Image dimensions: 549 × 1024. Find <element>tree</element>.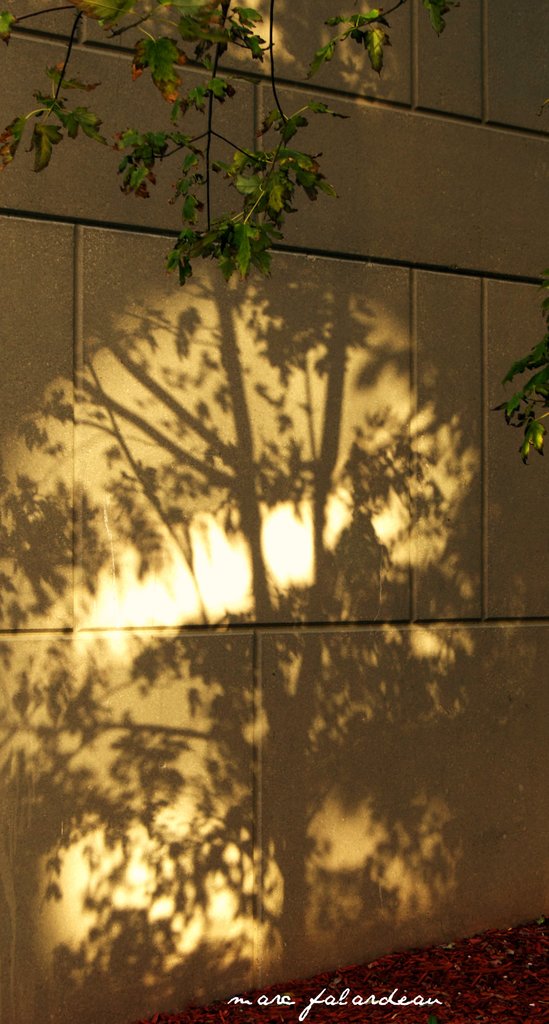
l=486, t=328, r=548, b=462.
